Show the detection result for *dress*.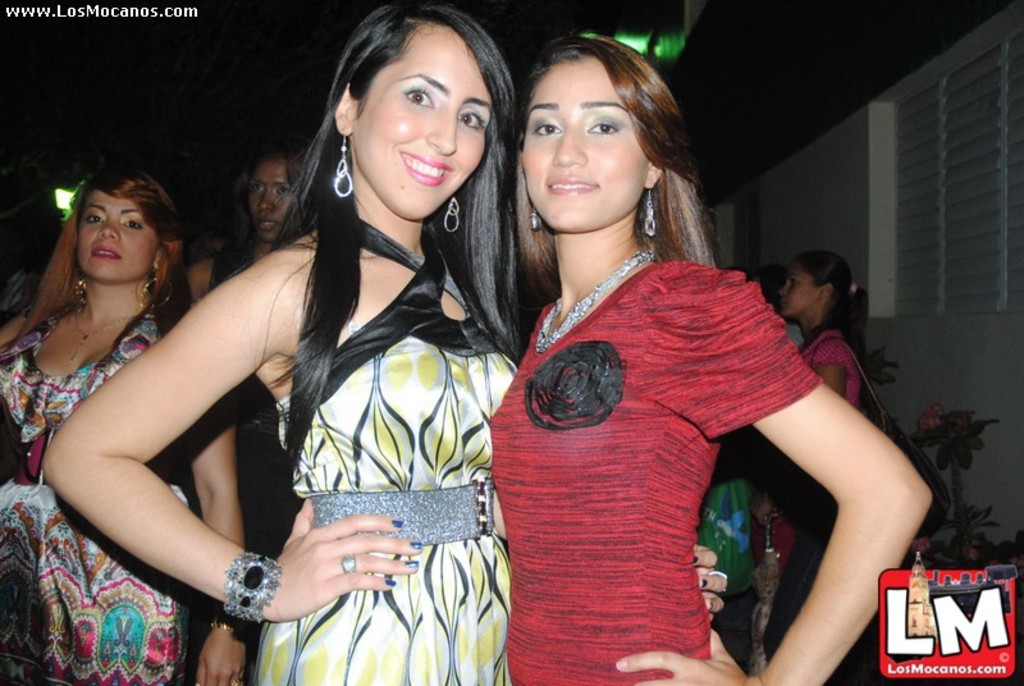
(0, 305, 196, 685).
